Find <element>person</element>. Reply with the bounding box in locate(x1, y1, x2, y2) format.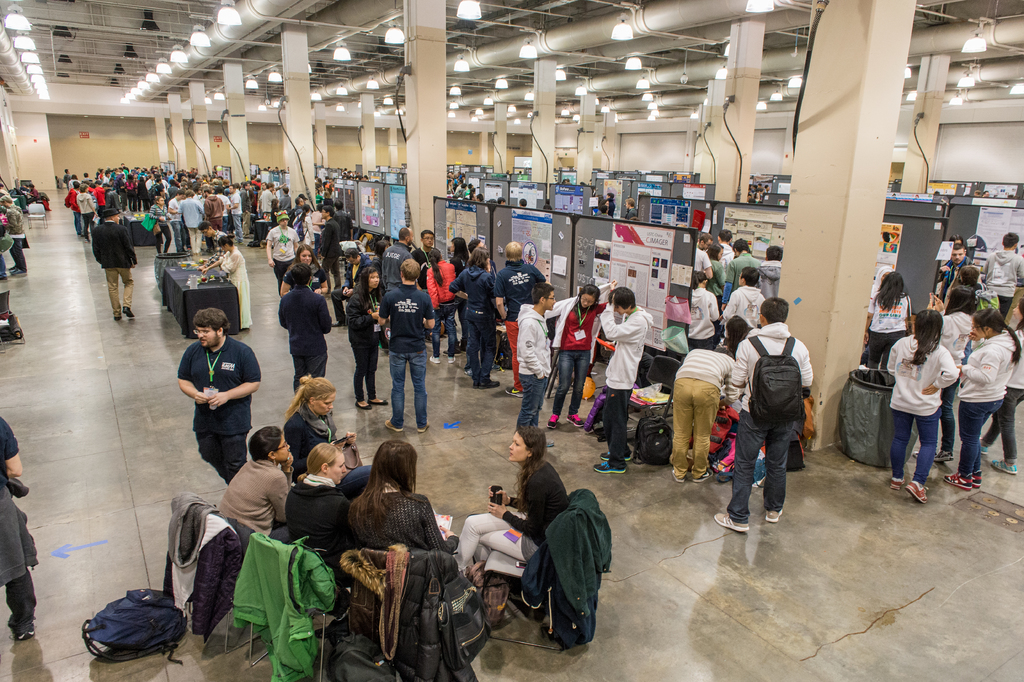
locate(545, 279, 614, 435).
